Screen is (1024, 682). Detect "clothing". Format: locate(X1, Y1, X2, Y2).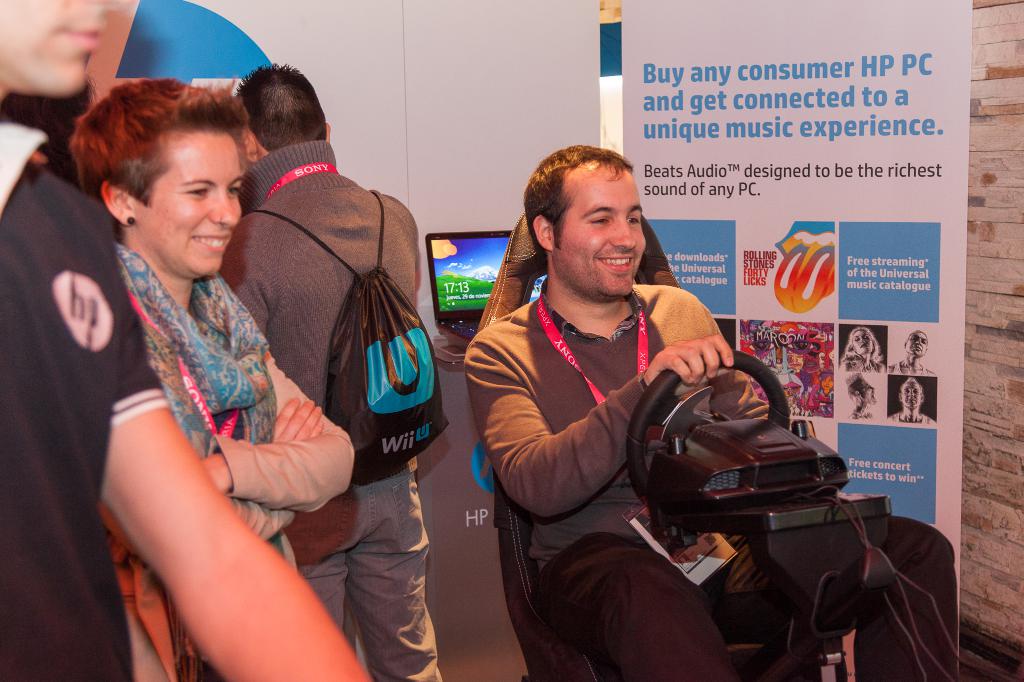
locate(460, 278, 779, 562).
